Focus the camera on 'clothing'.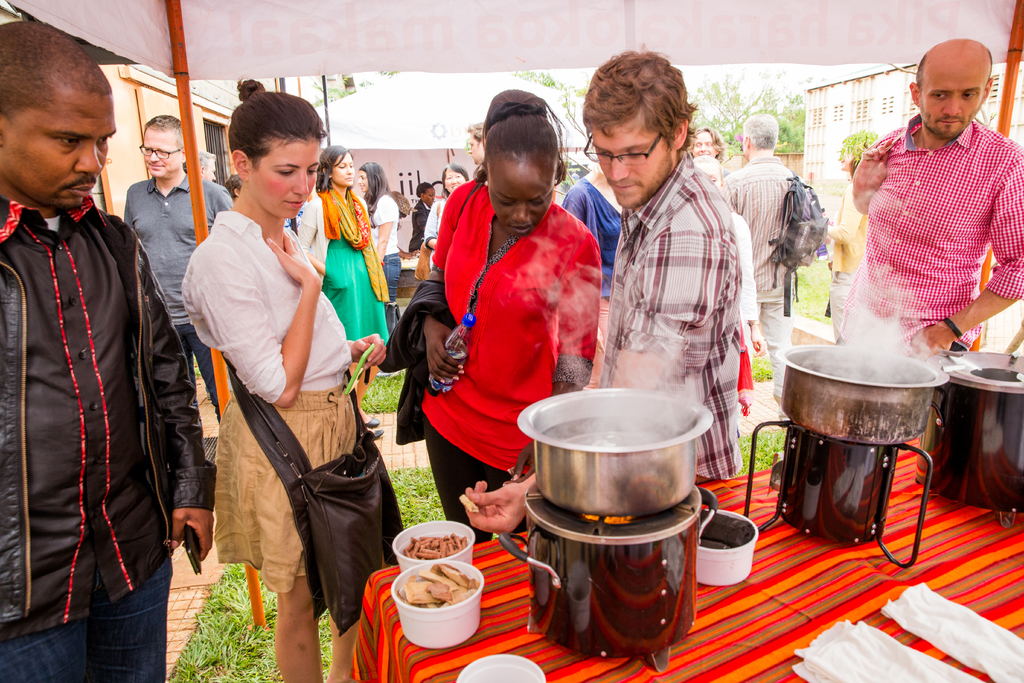
Focus region: [x1=843, y1=107, x2=1010, y2=356].
